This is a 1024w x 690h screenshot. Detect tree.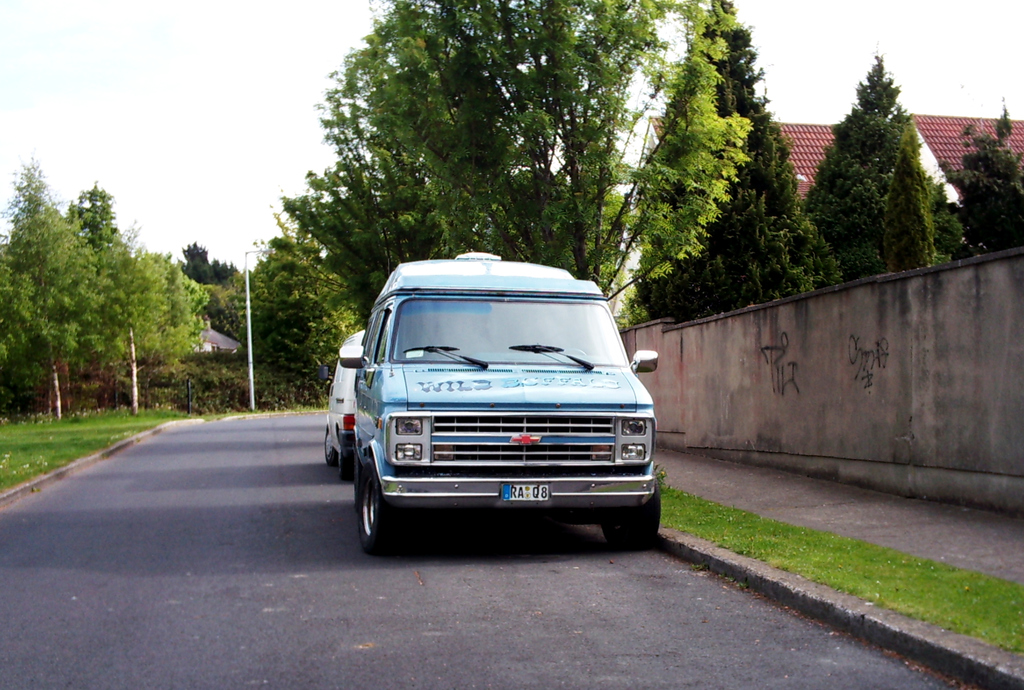
bbox=[725, 137, 819, 311].
